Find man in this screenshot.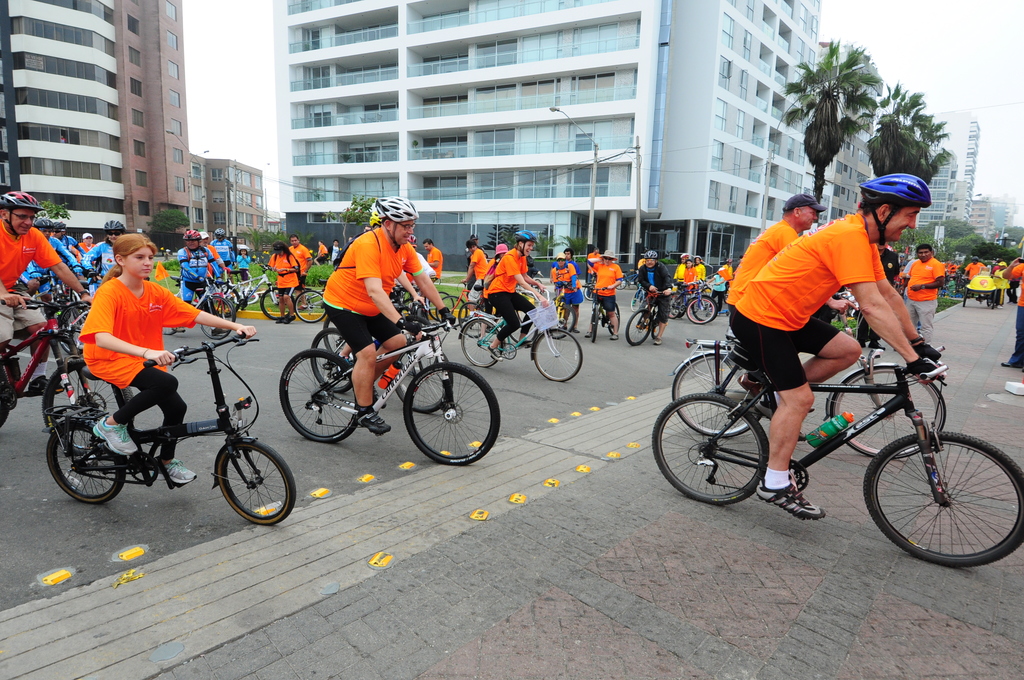
The bounding box for man is x1=287 y1=239 x2=319 y2=282.
